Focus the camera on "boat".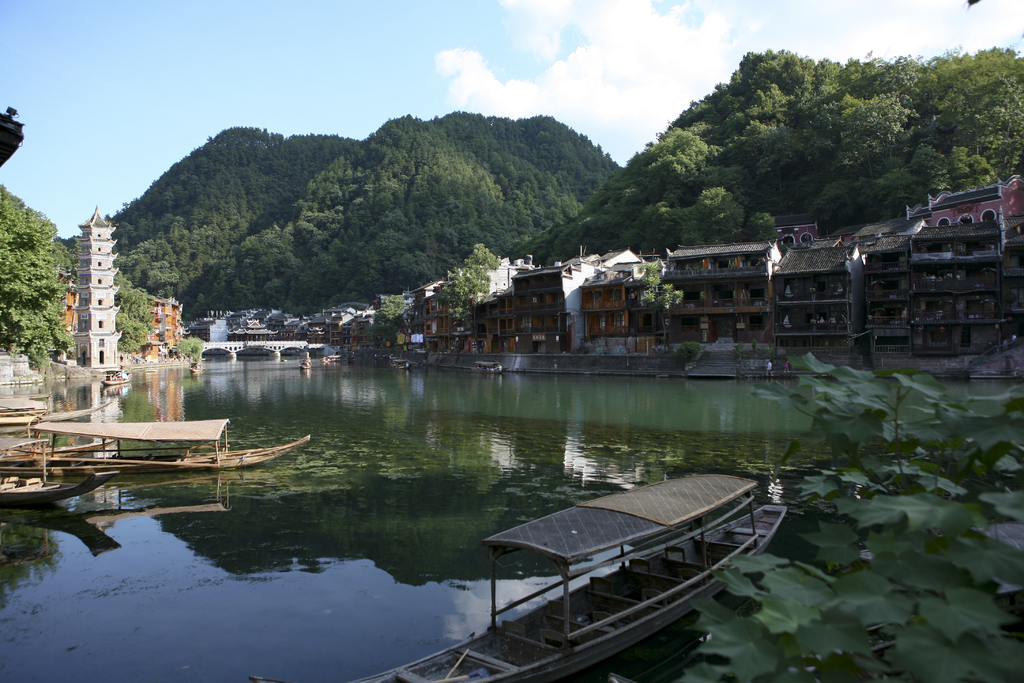
Focus region: (left=323, top=352, right=346, bottom=362).
